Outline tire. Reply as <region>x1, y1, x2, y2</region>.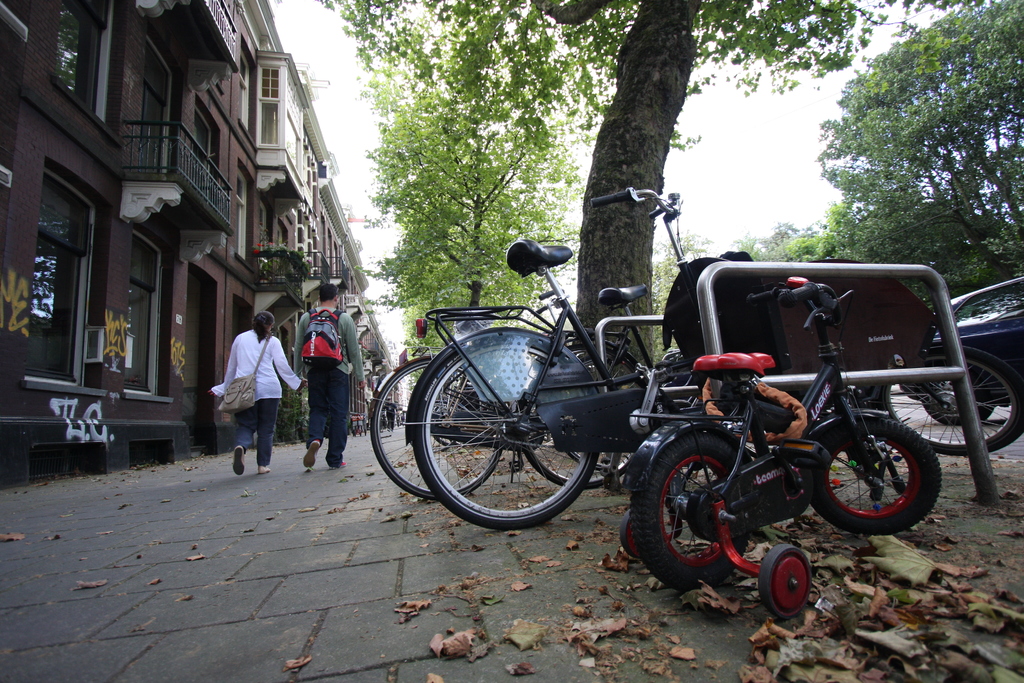
<region>794, 413, 945, 540</region>.
